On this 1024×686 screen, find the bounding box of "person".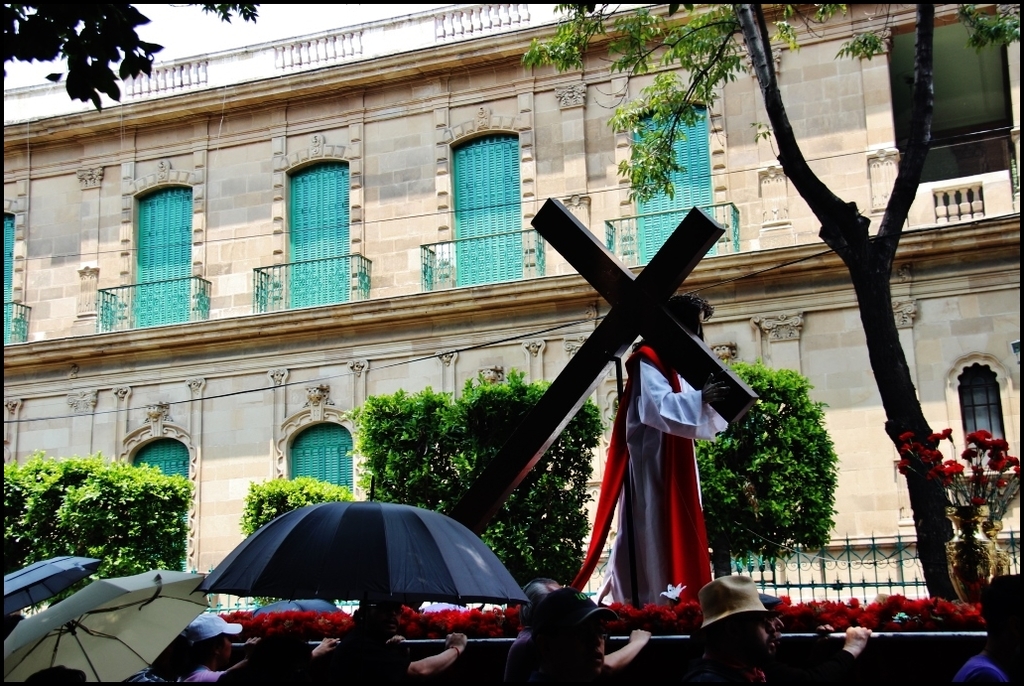
Bounding box: x1=221 y1=633 x2=338 y2=685.
